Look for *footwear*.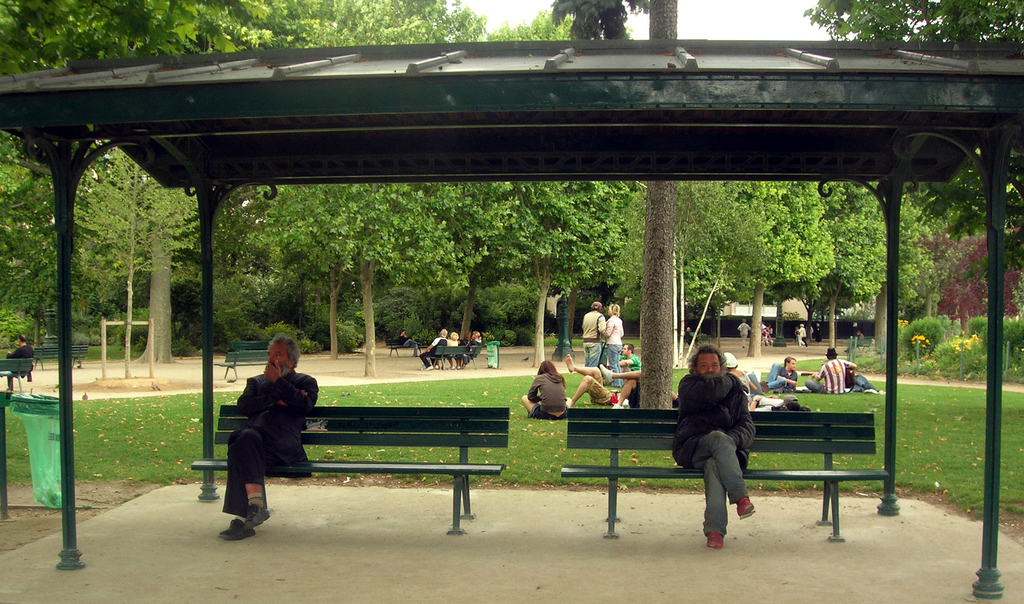
Found: l=450, t=367, r=454, b=370.
